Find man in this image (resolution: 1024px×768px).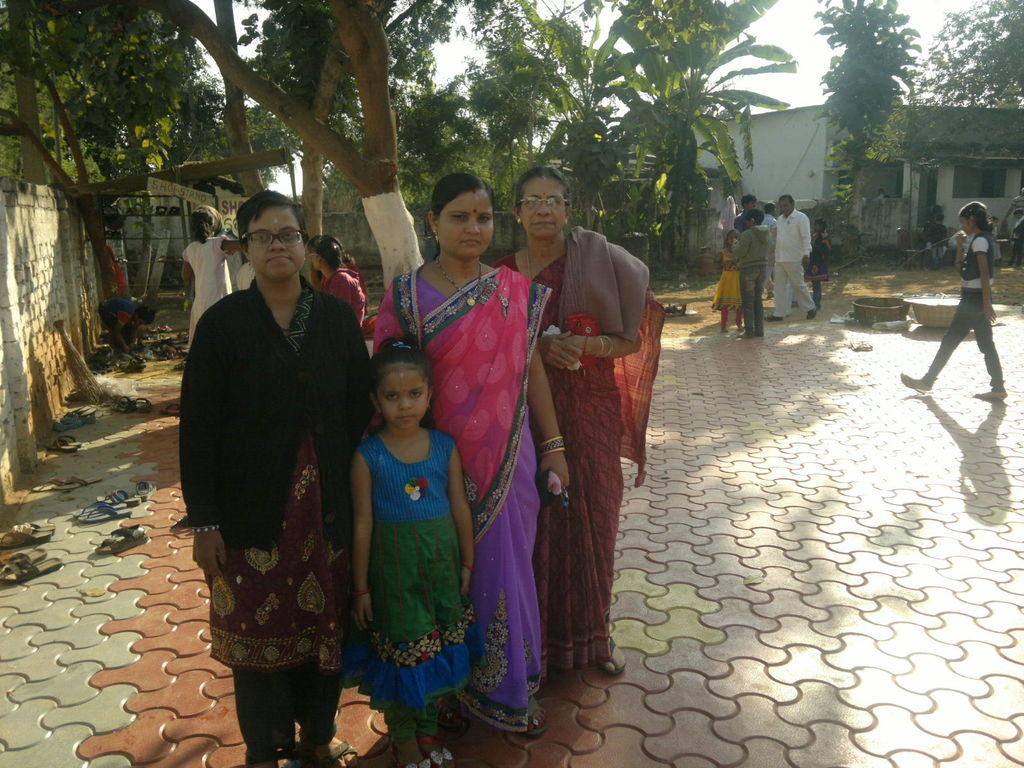
x1=726 y1=207 x2=772 y2=340.
